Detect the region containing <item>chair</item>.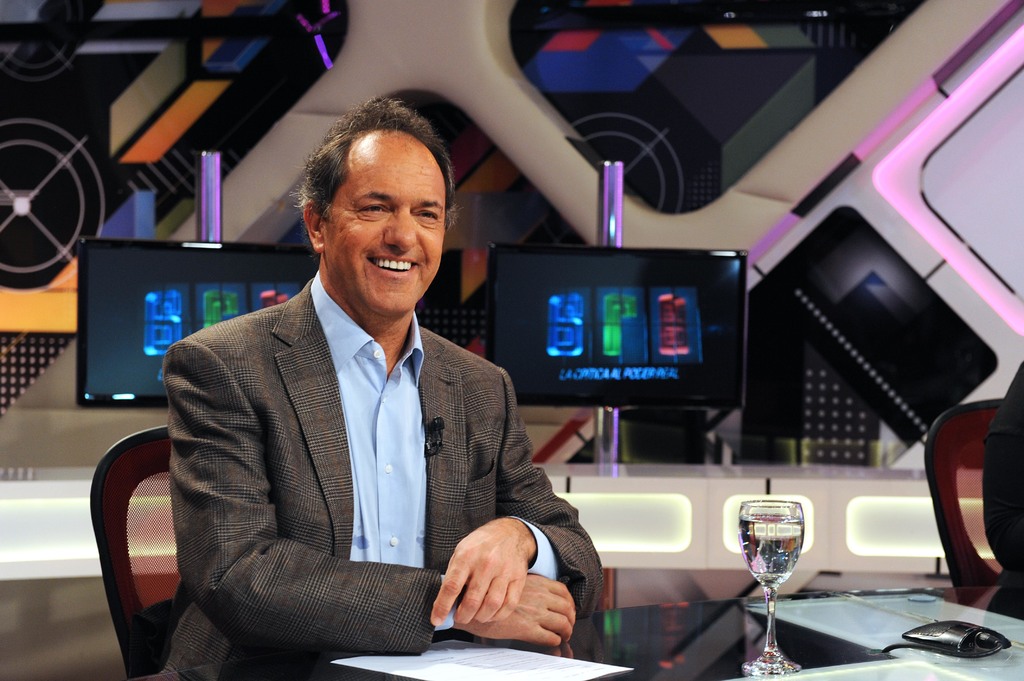
select_region(87, 422, 184, 680).
